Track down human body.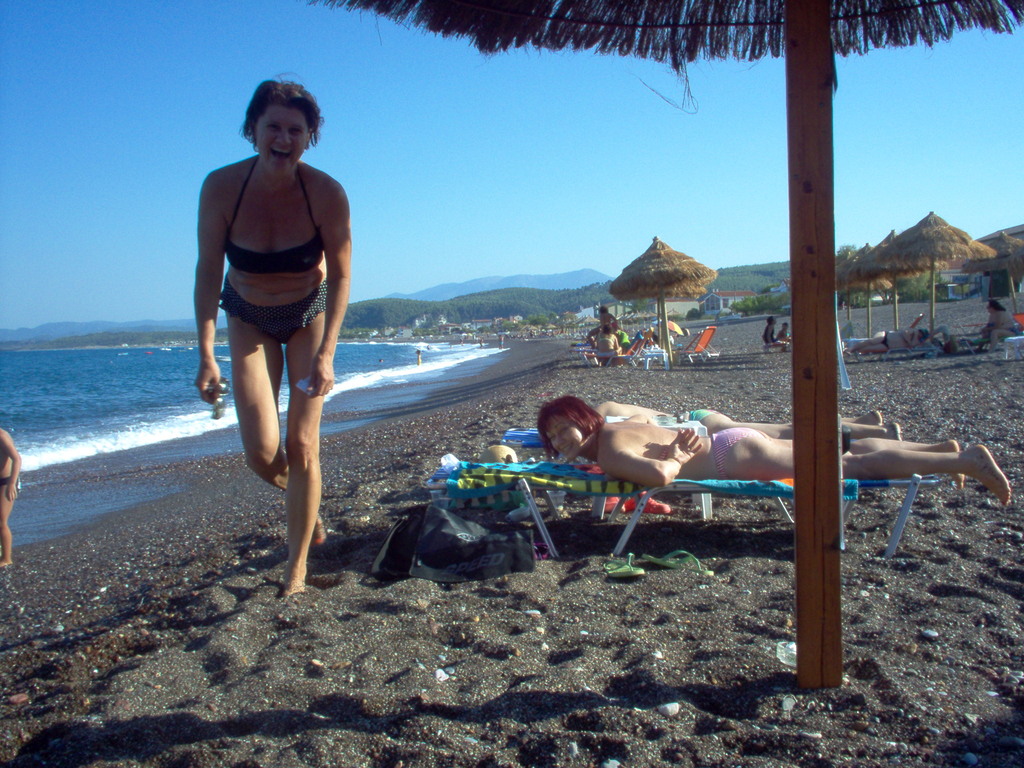
Tracked to select_region(0, 428, 26, 568).
